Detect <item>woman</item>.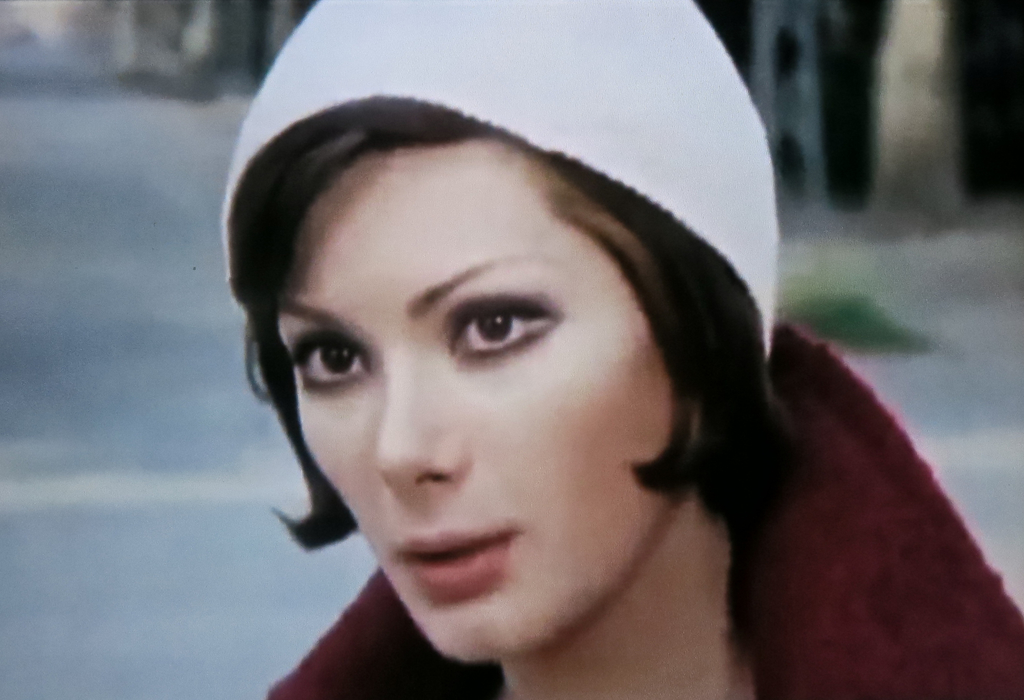
Detected at <region>220, 0, 1023, 699</region>.
